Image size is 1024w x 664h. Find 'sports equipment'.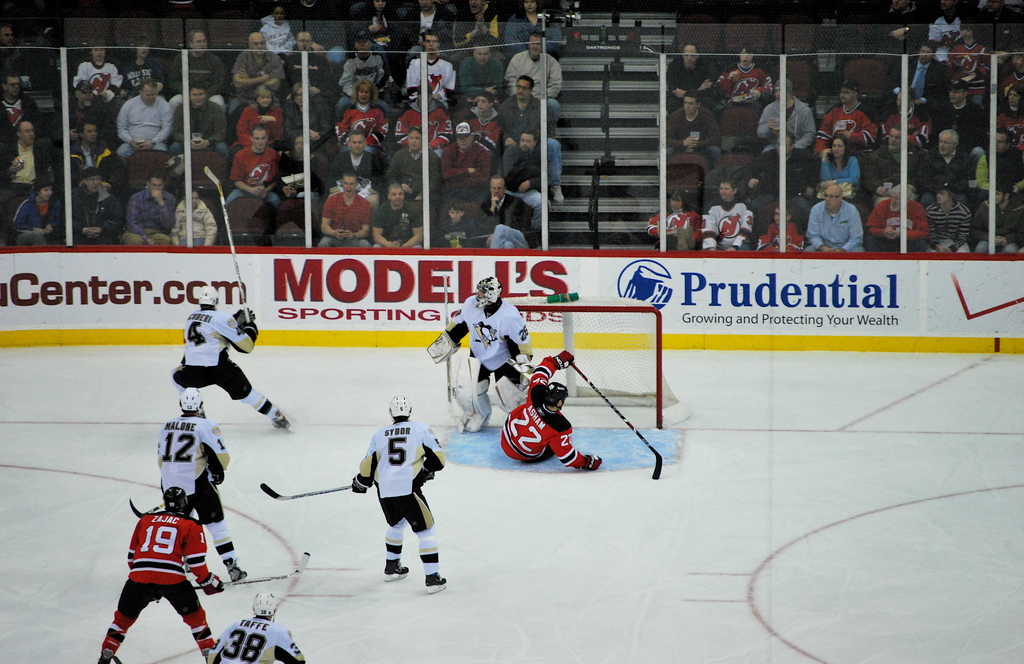
left=99, top=654, right=110, bottom=663.
